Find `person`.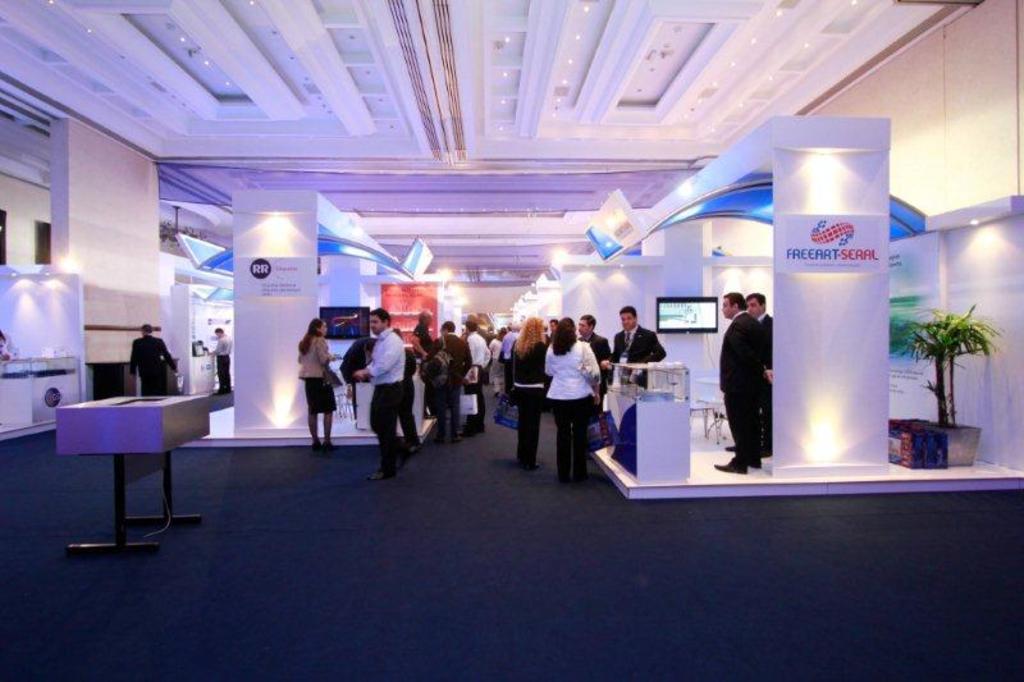
bbox=(508, 312, 553, 470).
